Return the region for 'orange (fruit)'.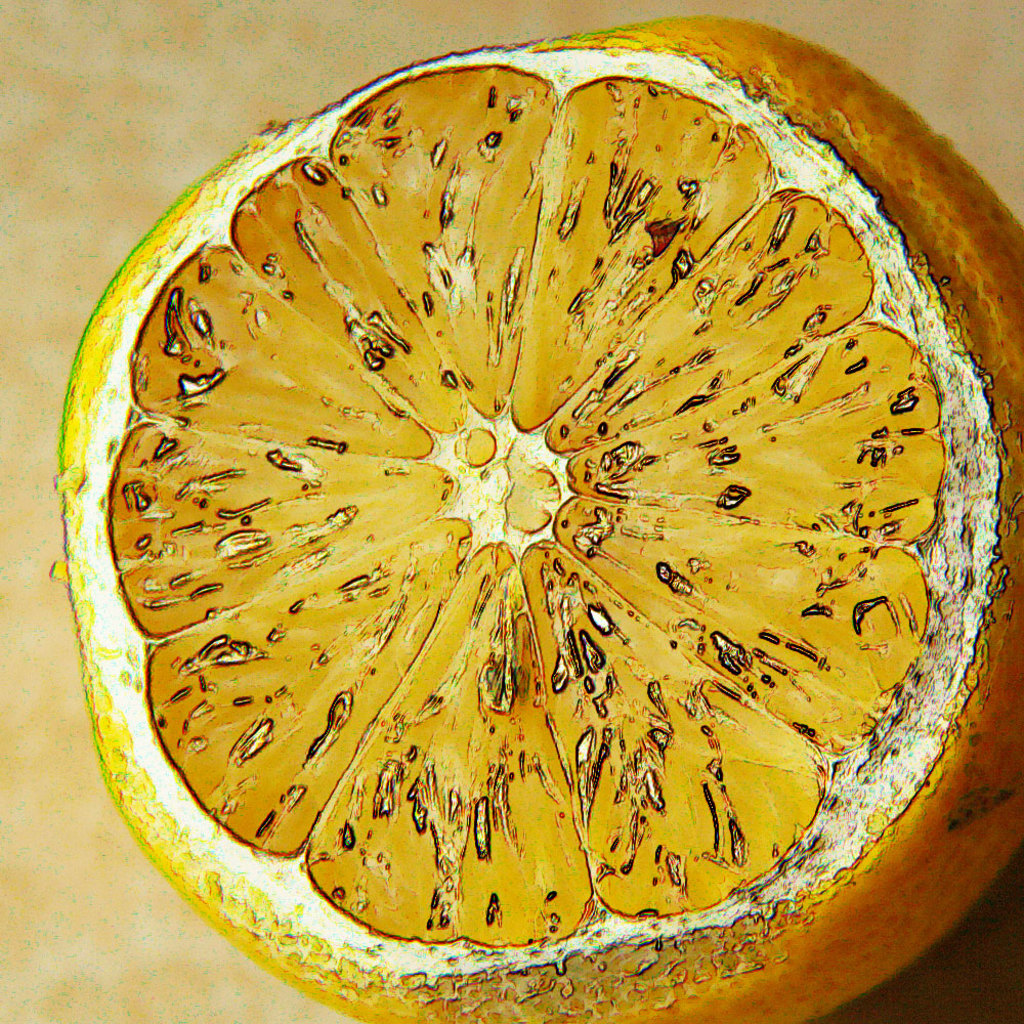
{"left": 52, "top": 53, "right": 990, "bottom": 1007}.
